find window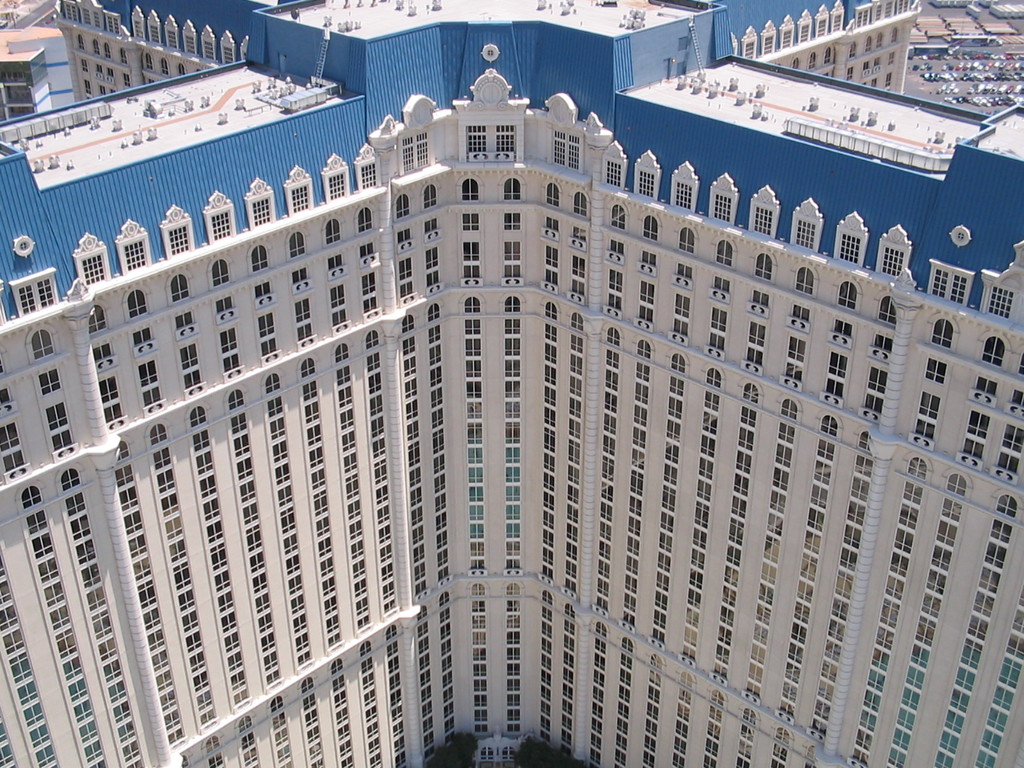
locate(475, 645, 487, 661)
